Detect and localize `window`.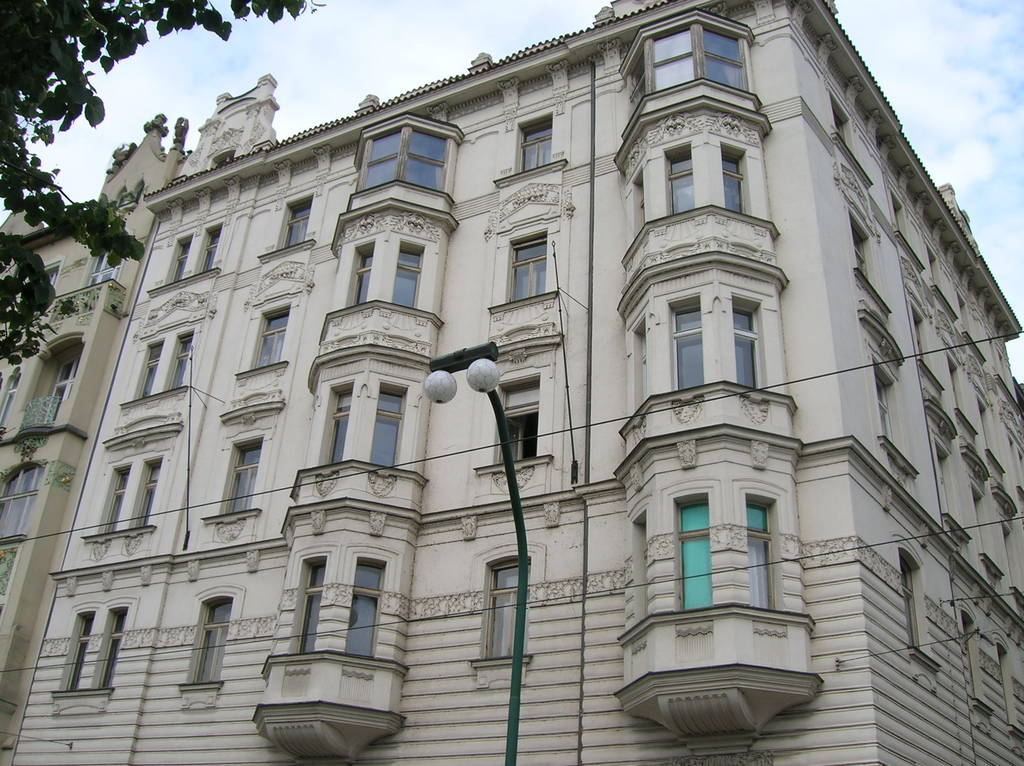
Localized at x1=906, y1=555, x2=932, y2=655.
